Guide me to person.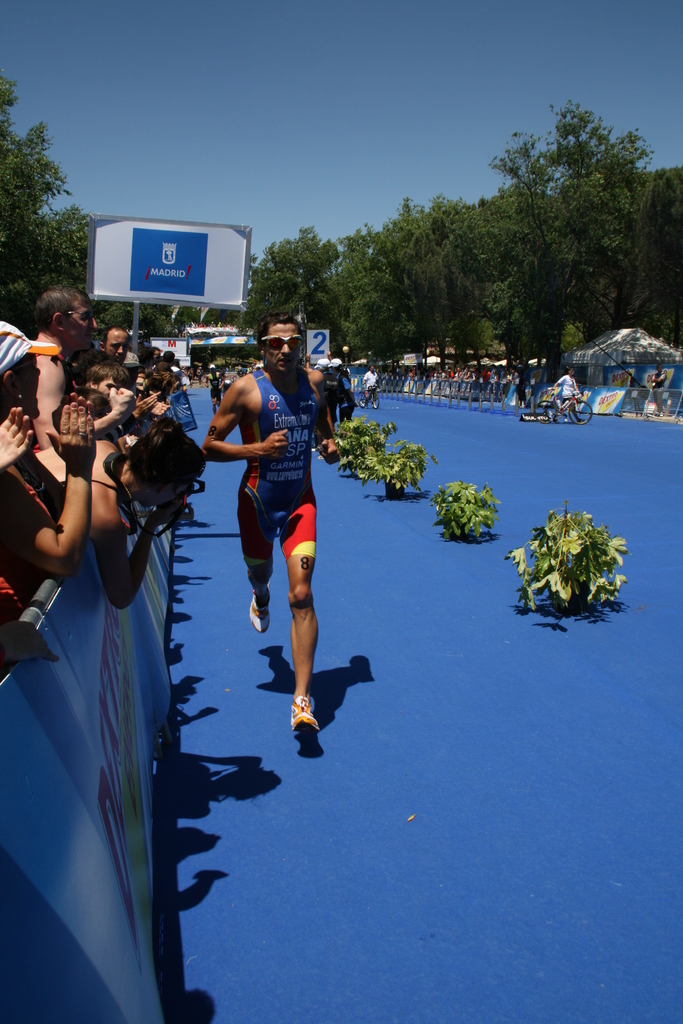
Guidance: (x1=213, y1=319, x2=345, y2=759).
